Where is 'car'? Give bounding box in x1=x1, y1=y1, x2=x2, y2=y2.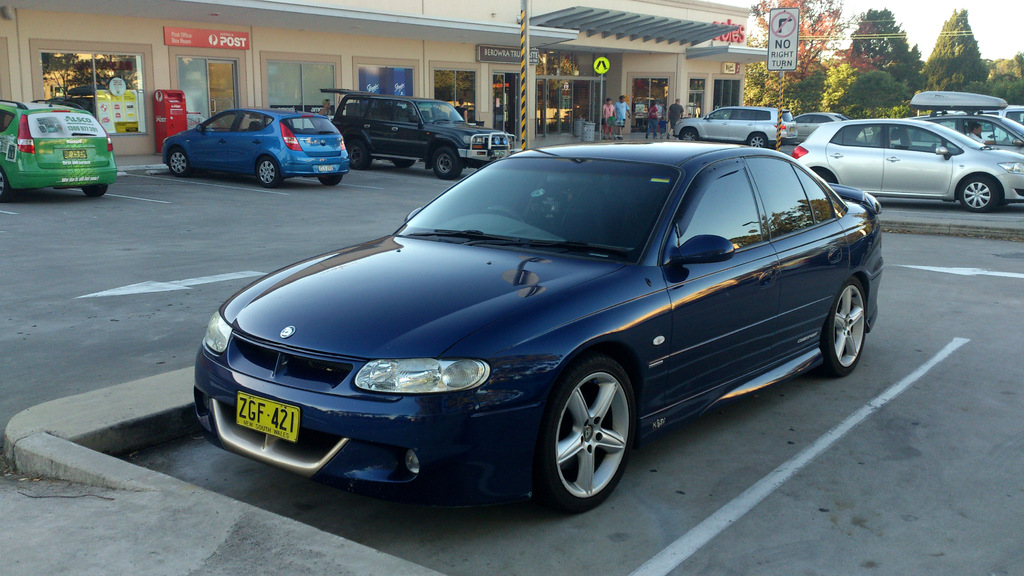
x1=157, y1=105, x2=350, y2=189.
